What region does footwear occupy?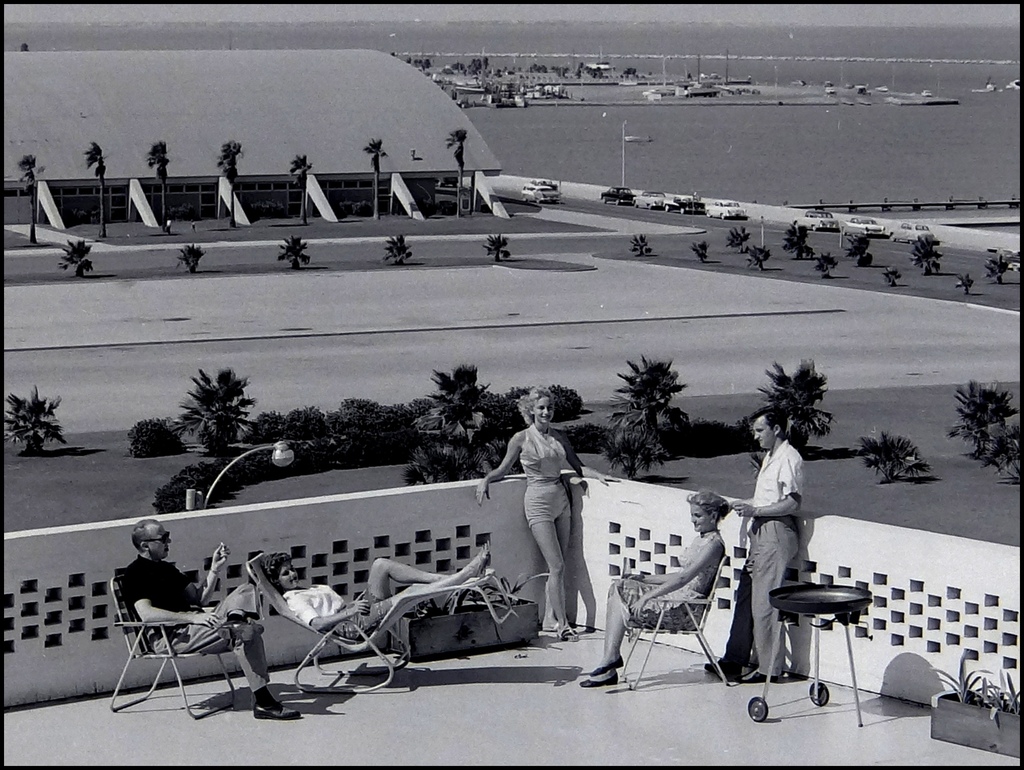
(250, 703, 301, 720).
